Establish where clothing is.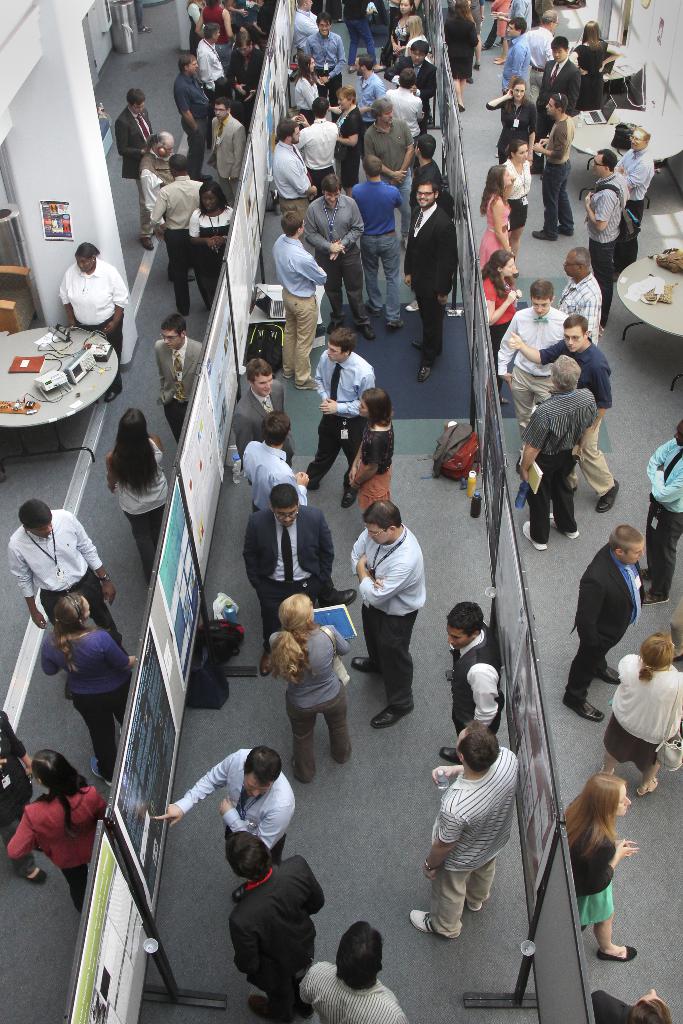
Established at {"x1": 474, "y1": 198, "x2": 513, "y2": 275}.
